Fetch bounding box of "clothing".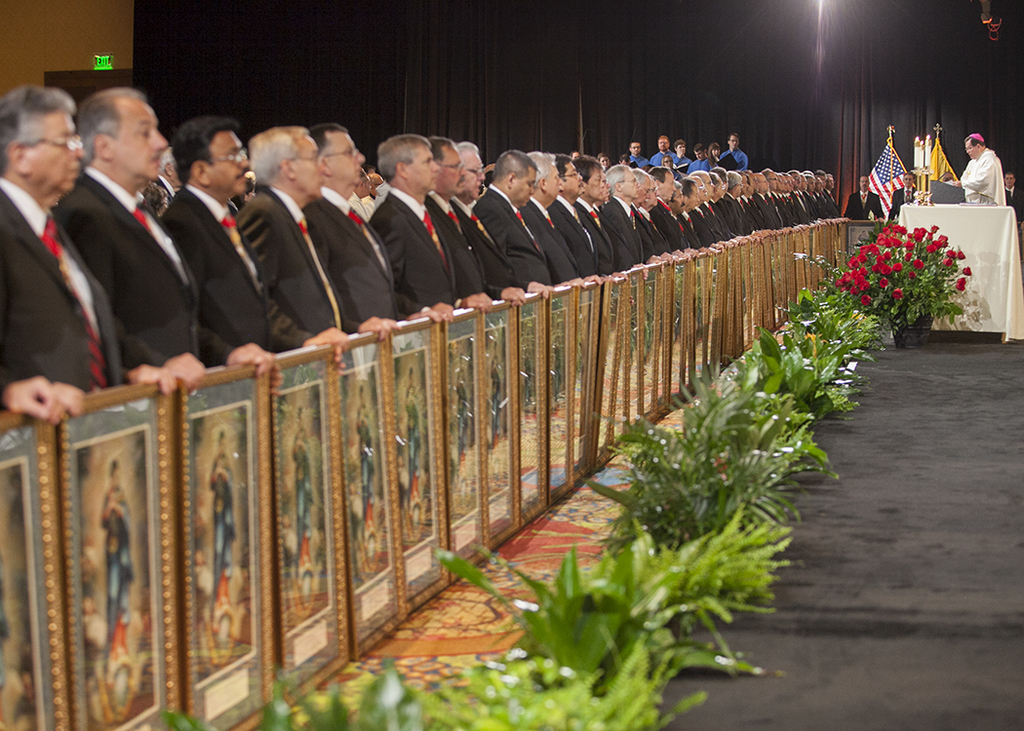
Bbox: {"left": 692, "top": 212, "right": 713, "bottom": 244}.
